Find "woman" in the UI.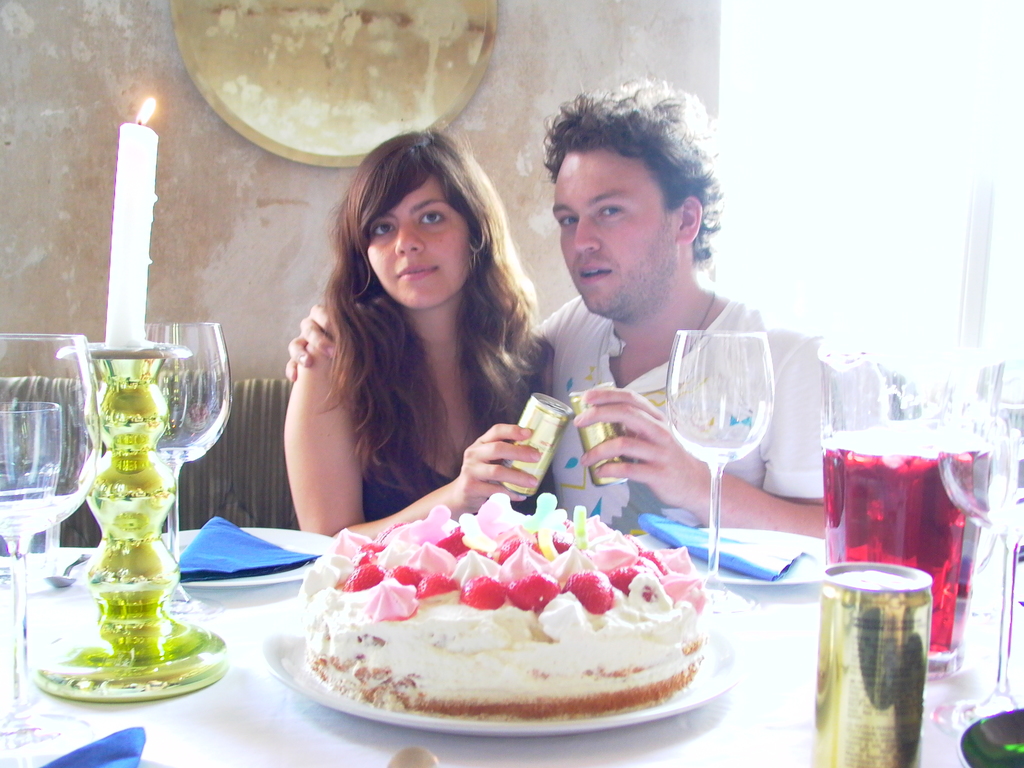
UI element at bbox=(246, 140, 566, 576).
